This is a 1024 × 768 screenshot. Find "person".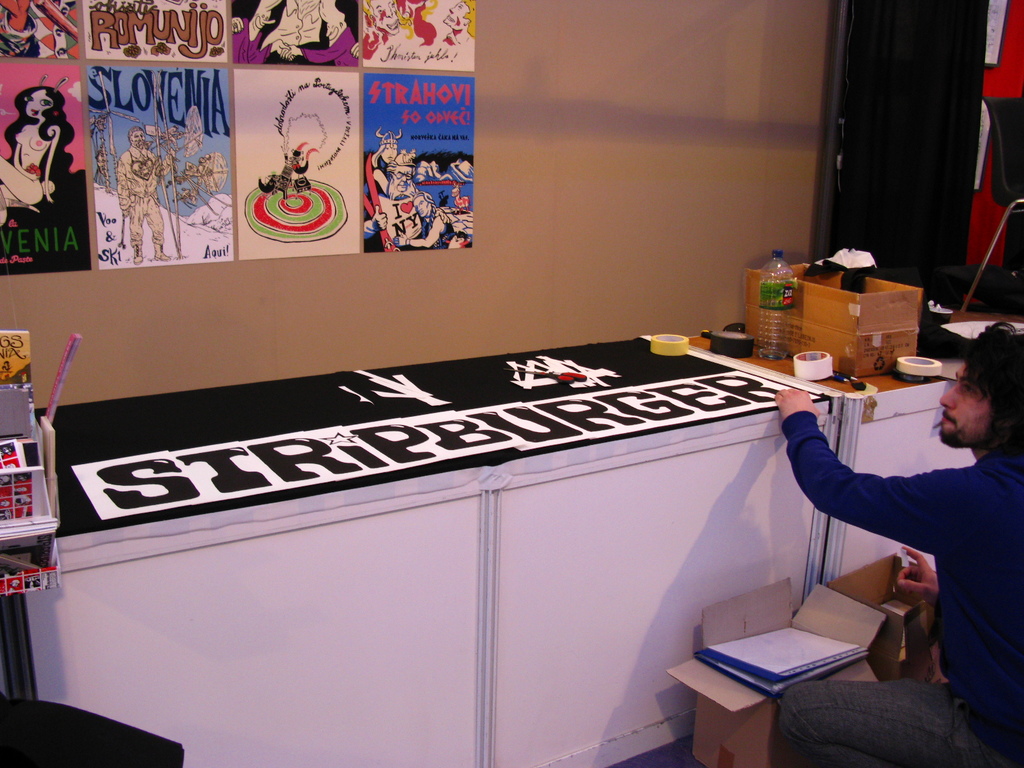
Bounding box: box=[1, 83, 74, 224].
